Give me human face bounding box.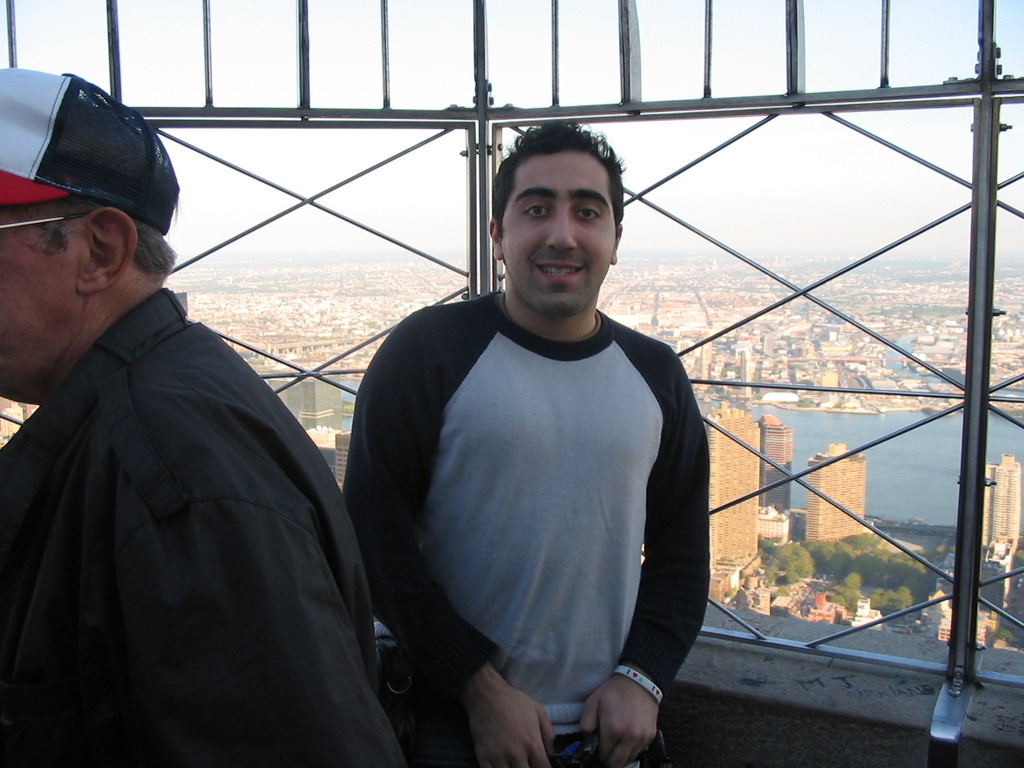
<box>0,205,82,396</box>.
